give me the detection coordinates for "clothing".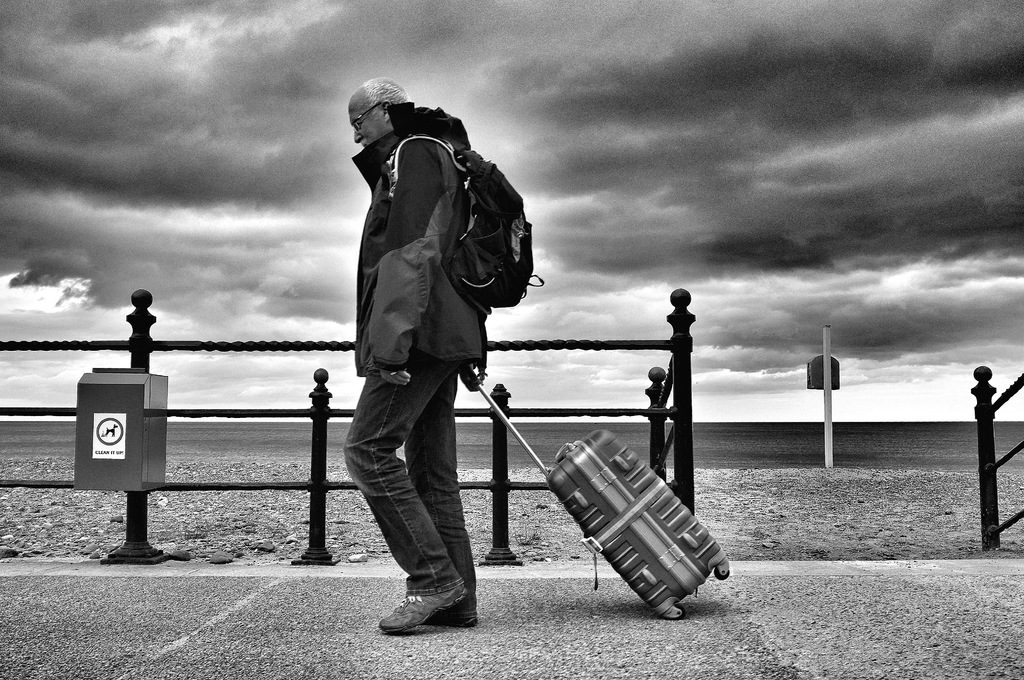
left=326, top=69, right=532, bottom=578.
